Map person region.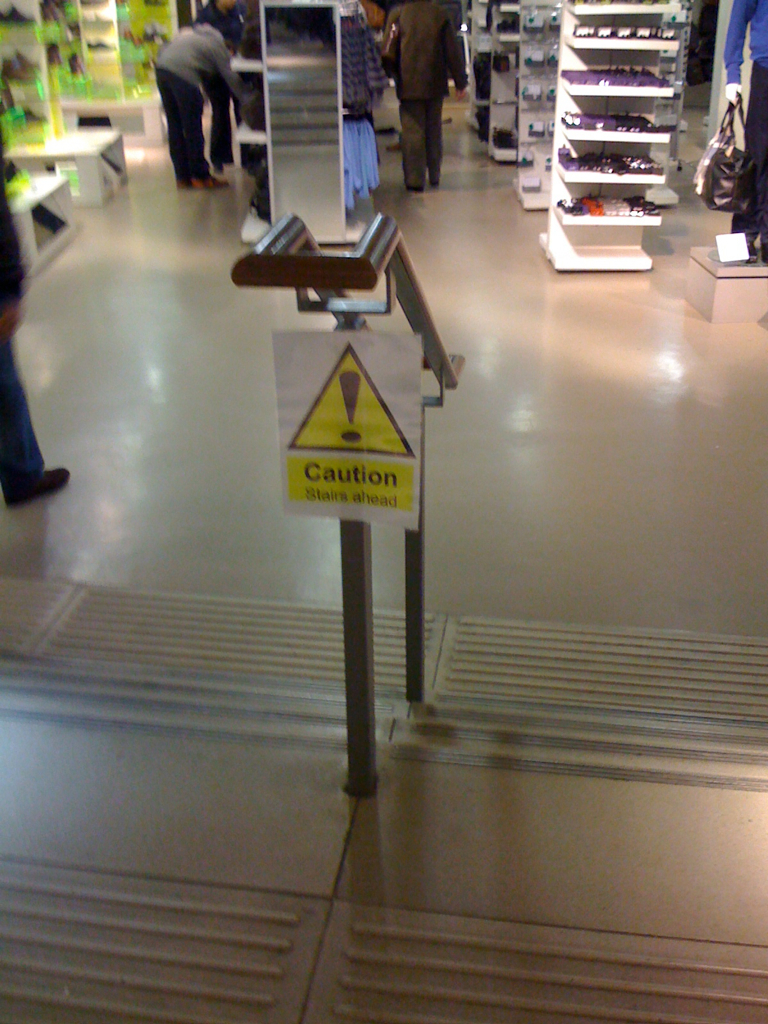
Mapped to 364,0,470,194.
